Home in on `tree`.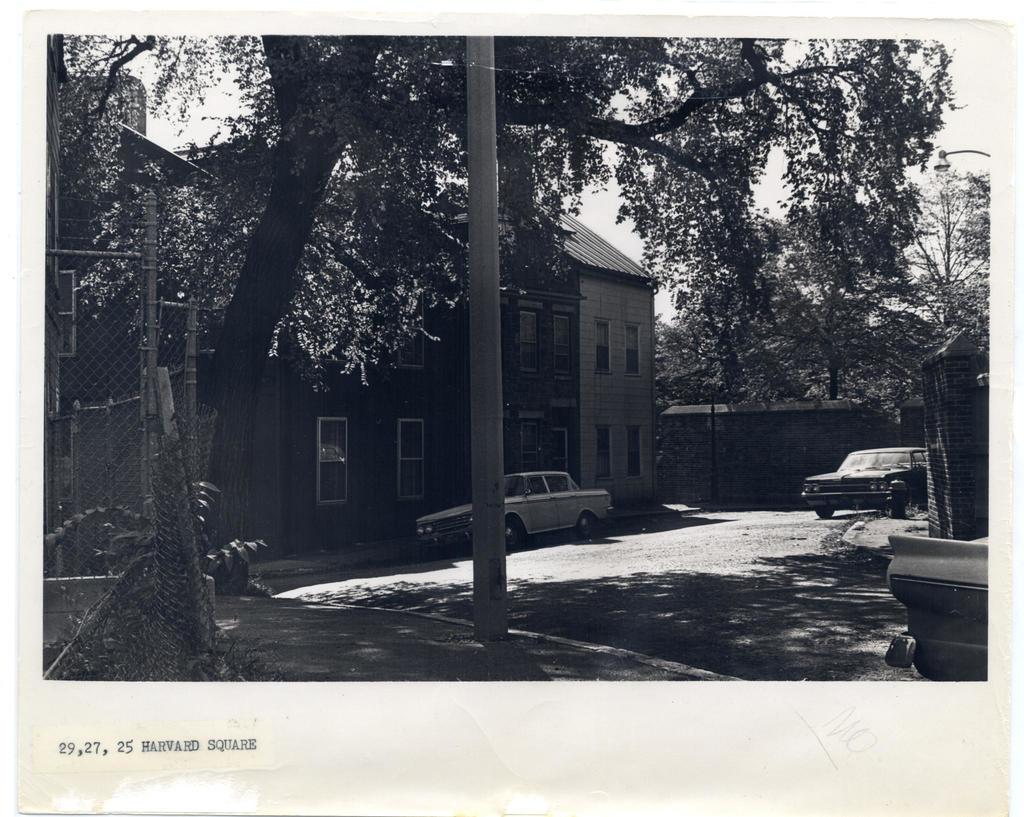
Homed in at pyautogui.locateOnScreen(657, 37, 997, 402).
